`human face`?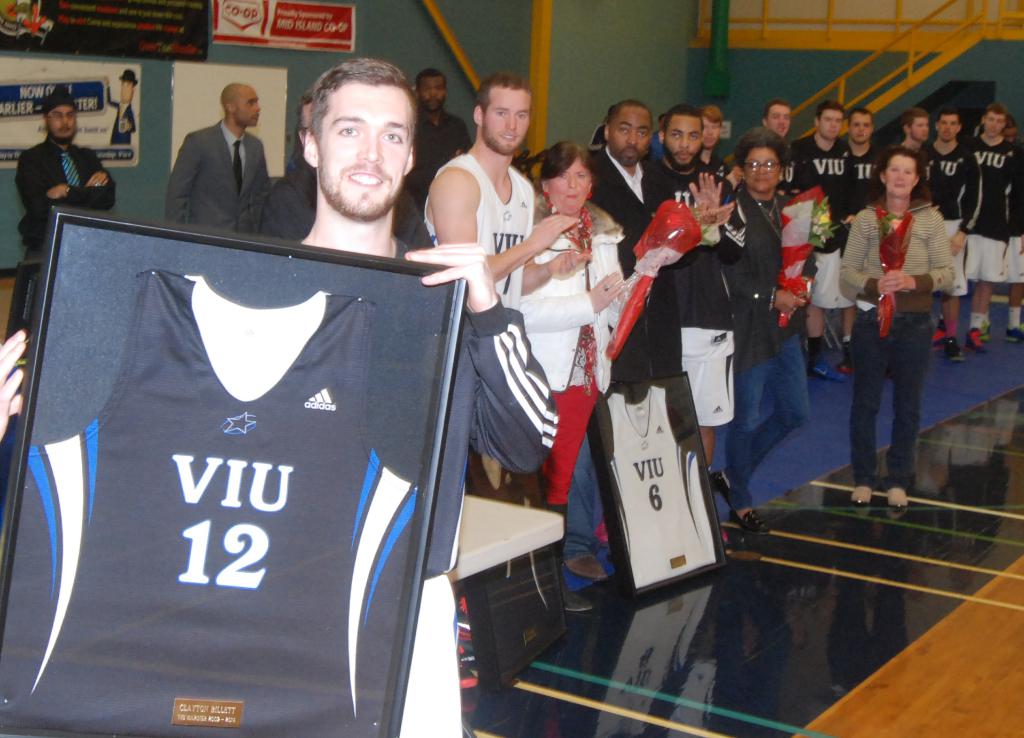
l=415, t=74, r=444, b=114
